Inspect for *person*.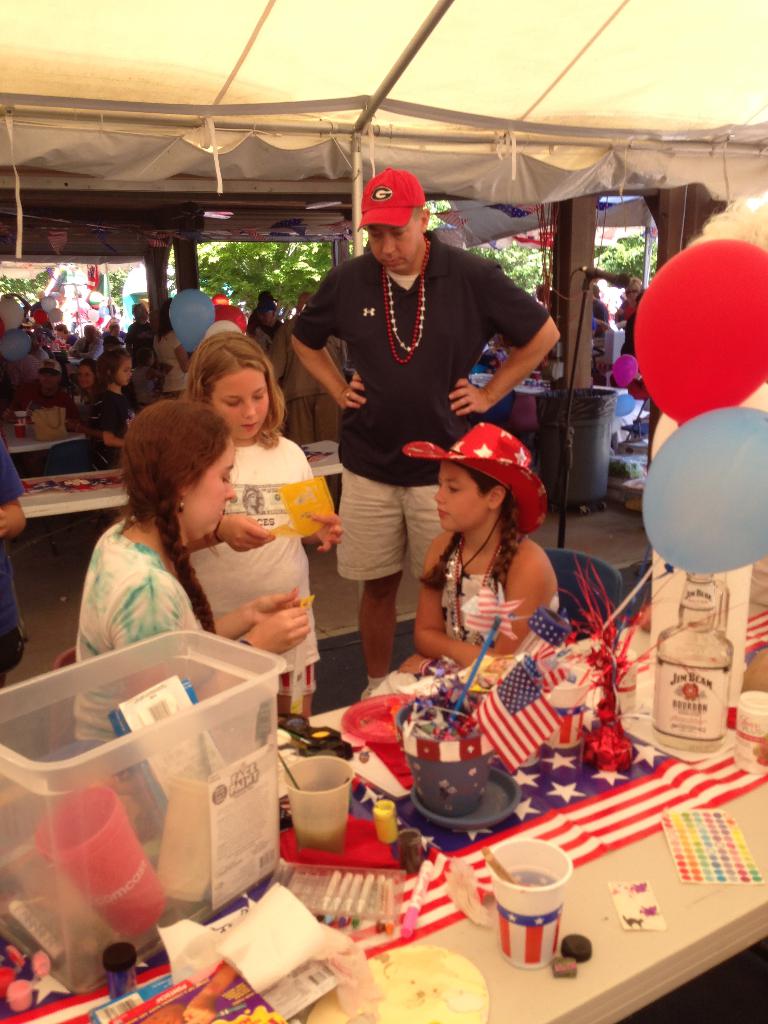
Inspection: 341,412,560,803.
